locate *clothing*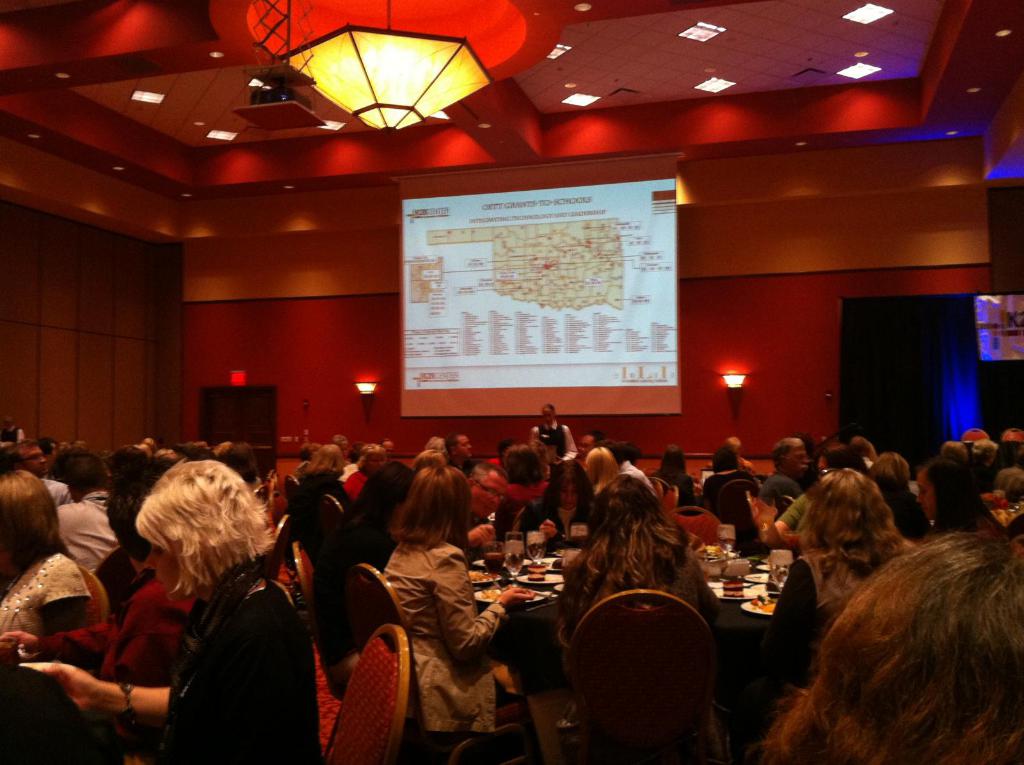
bbox=(0, 545, 91, 658)
